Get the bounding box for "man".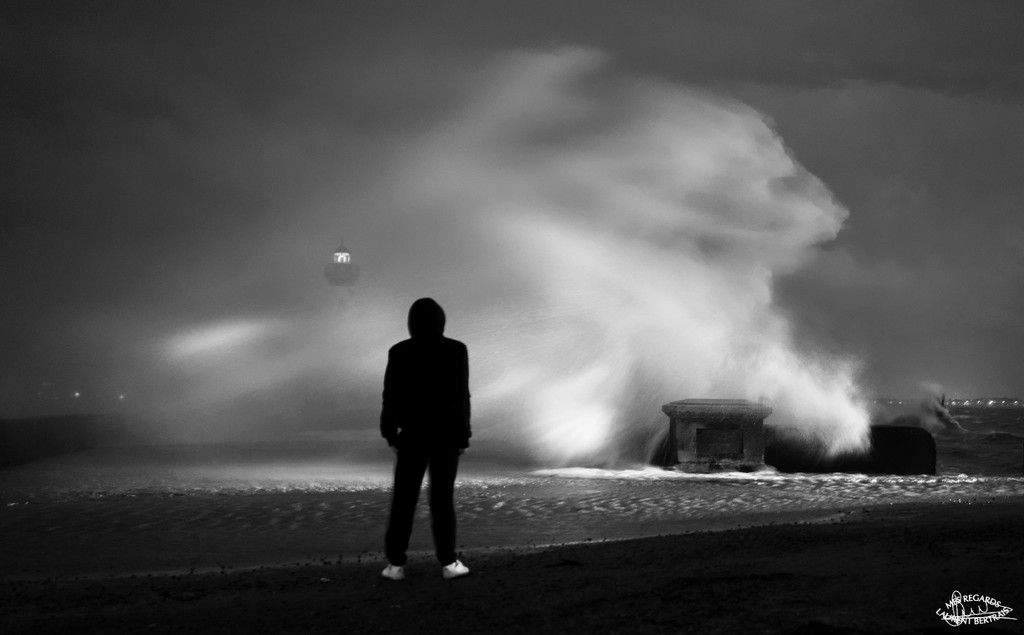
(left=371, top=295, right=481, bottom=590).
